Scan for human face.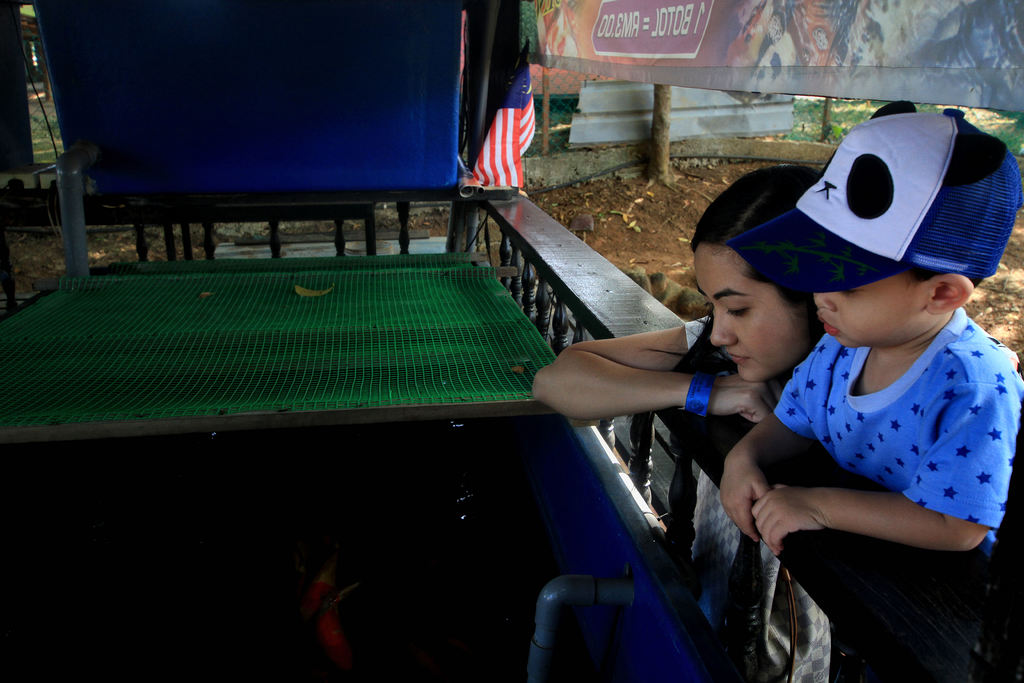
Scan result: [left=694, top=247, right=803, bottom=379].
